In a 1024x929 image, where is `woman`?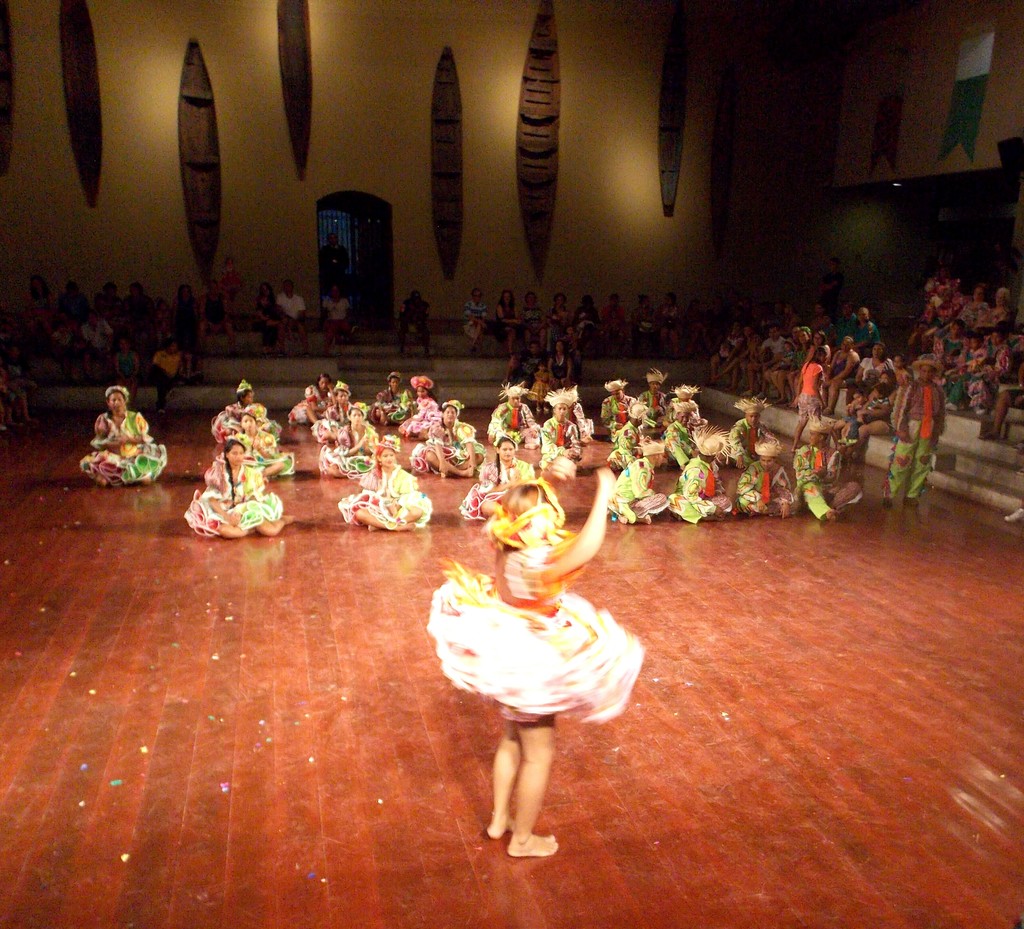
region(310, 381, 364, 448).
